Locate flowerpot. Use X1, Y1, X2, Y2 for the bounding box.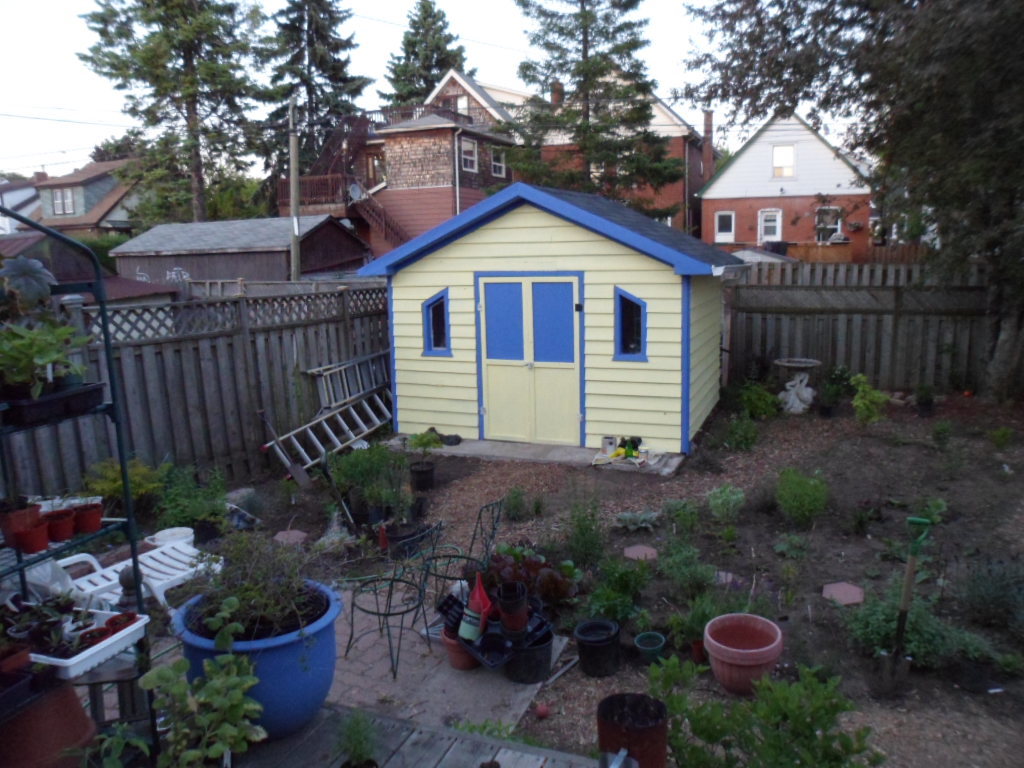
459, 608, 488, 641.
